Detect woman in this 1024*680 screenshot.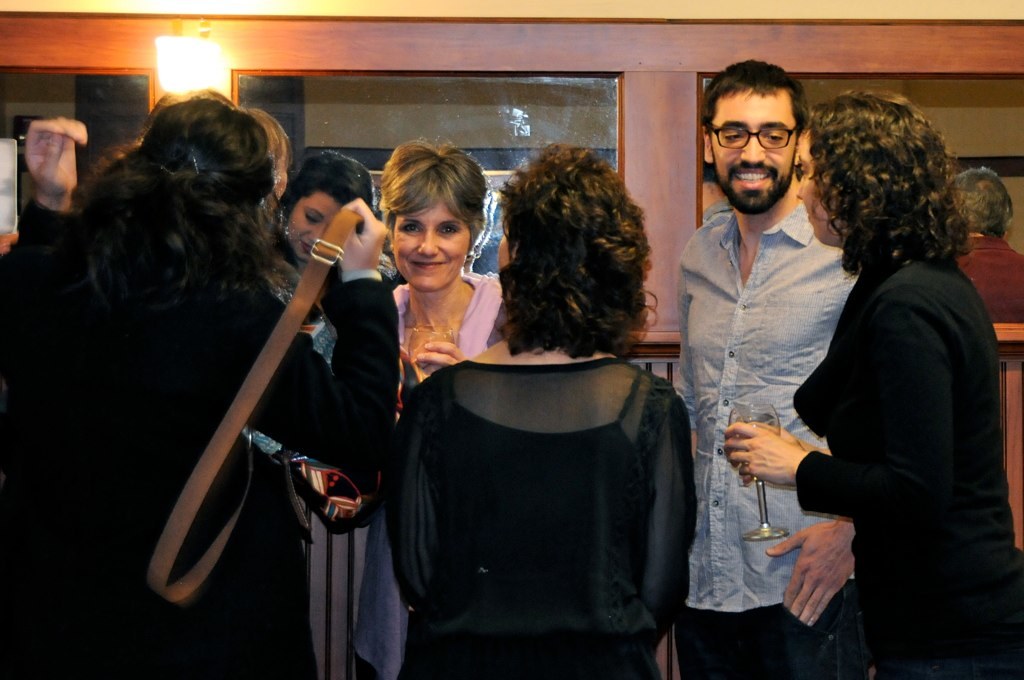
Detection: (x1=1, y1=89, x2=285, y2=679).
